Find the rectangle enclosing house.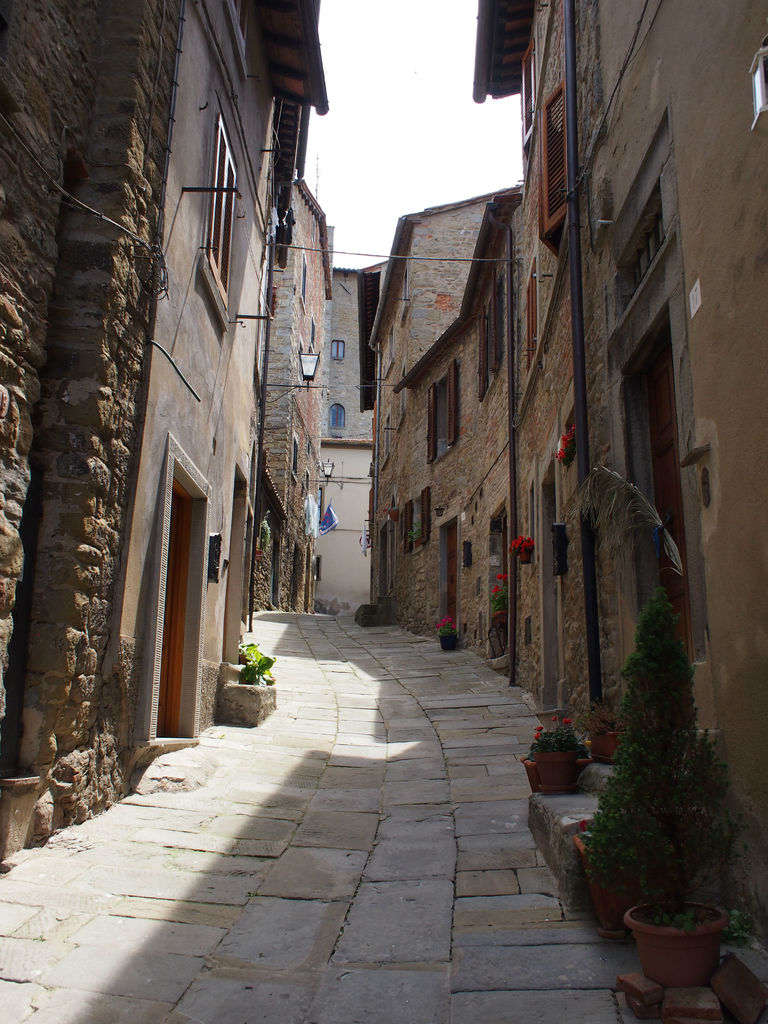
{"left": 364, "top": 181, "right": 519, "bottom": 653}.
